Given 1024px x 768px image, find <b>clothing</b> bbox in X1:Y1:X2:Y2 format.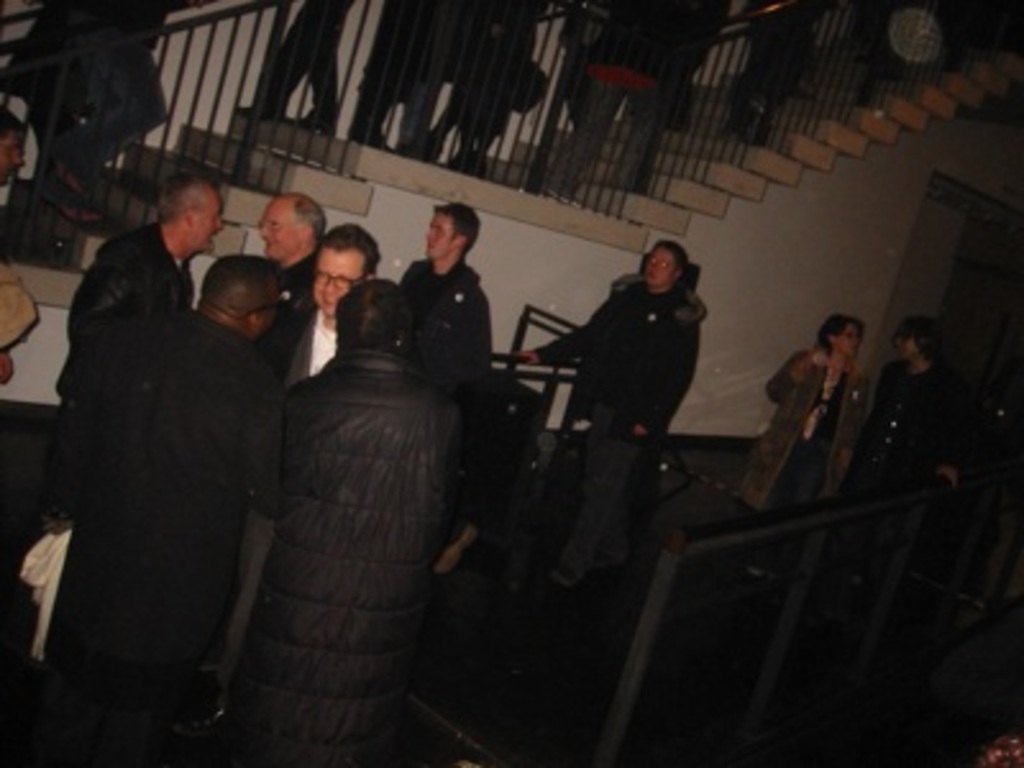
422:3:550:156.
